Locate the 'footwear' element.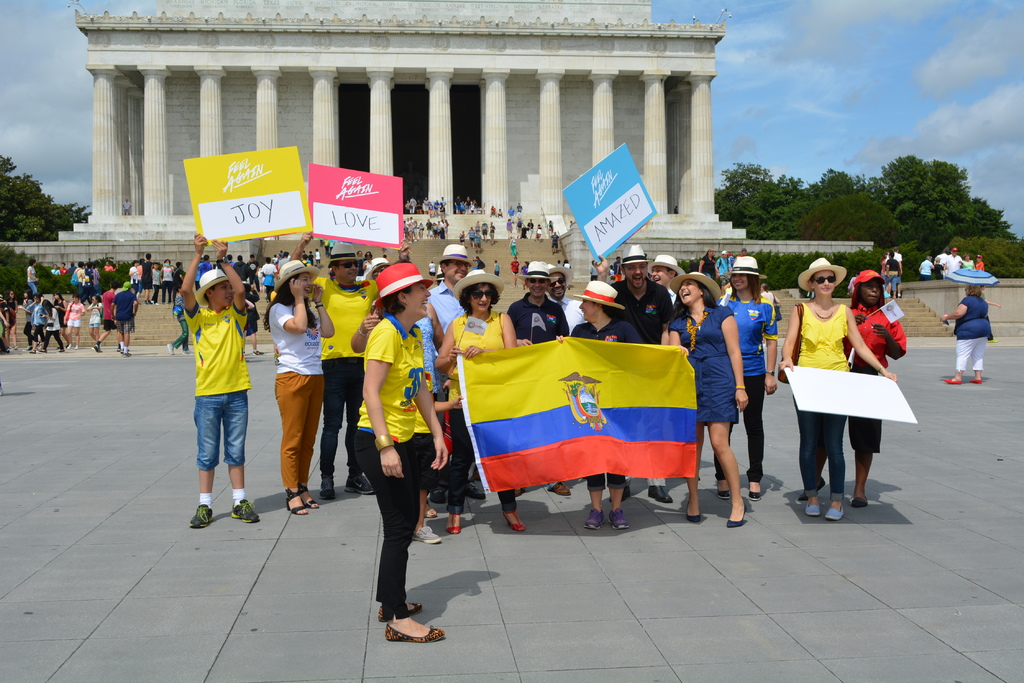
Element bbox: 583, 507, 608, 533.
